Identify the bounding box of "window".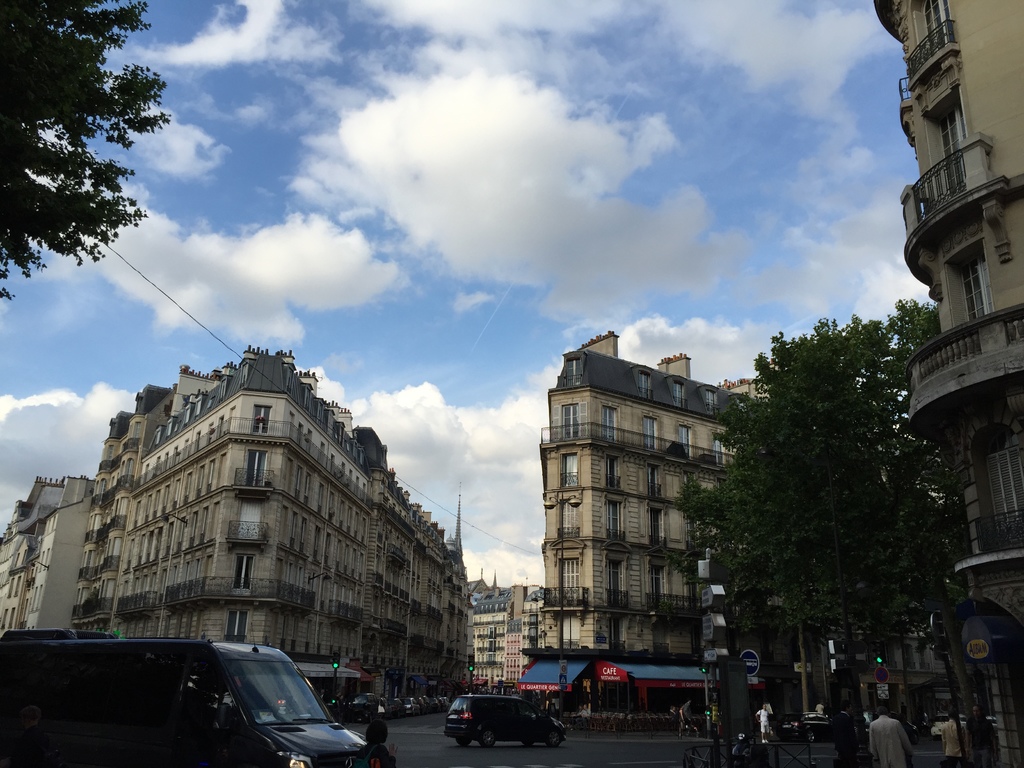
bbox(912, 0, 949, 51).
